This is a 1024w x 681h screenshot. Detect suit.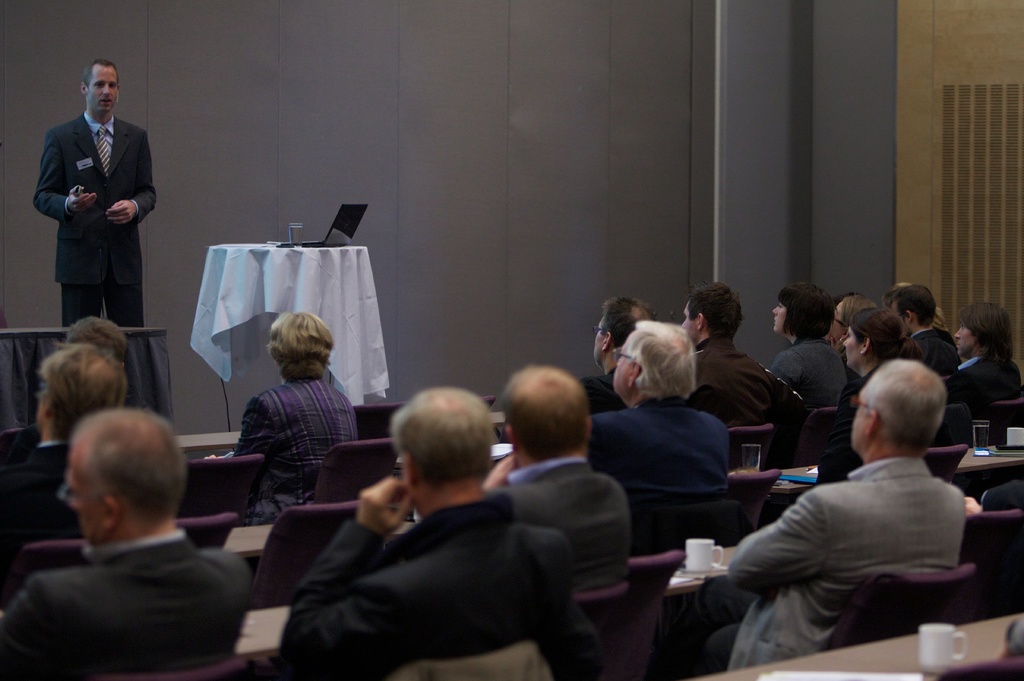
[left=590, top=396, right=733, bottom=509].
